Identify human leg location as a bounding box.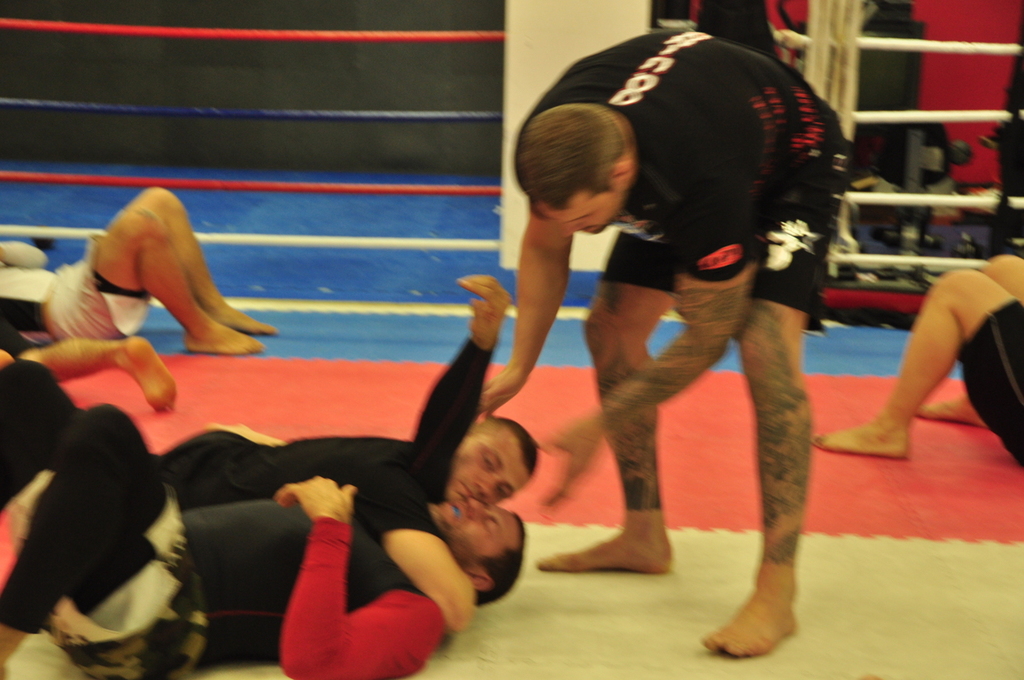
box(701, 151, 834, 654).
